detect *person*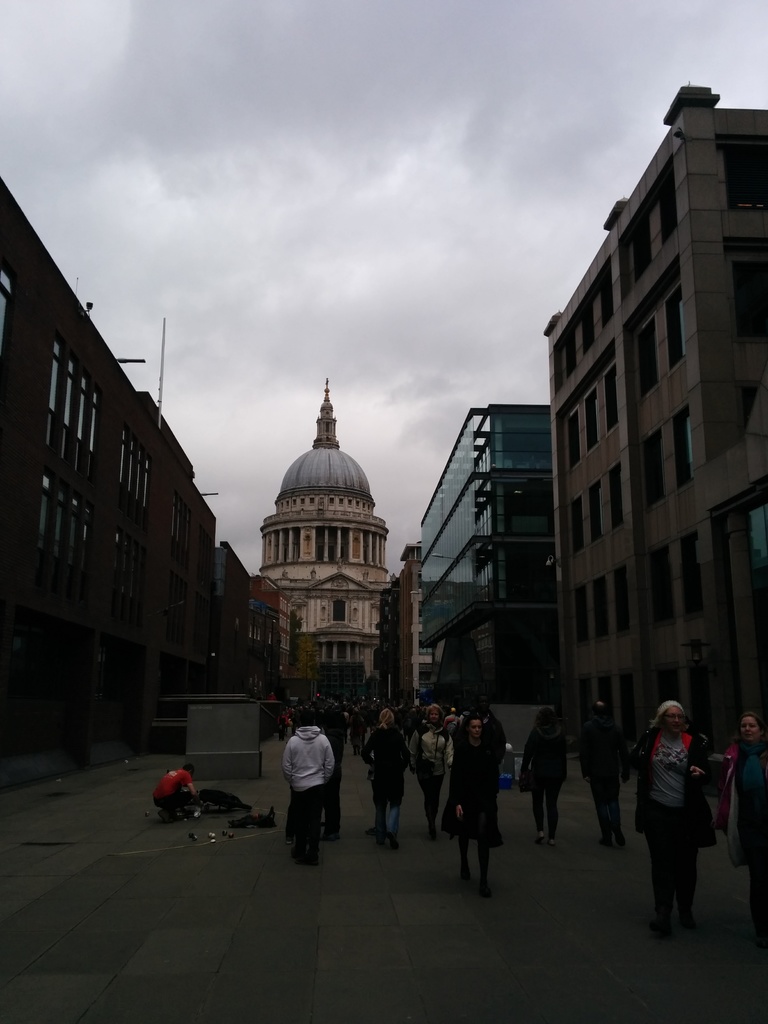
450,715,500,893
